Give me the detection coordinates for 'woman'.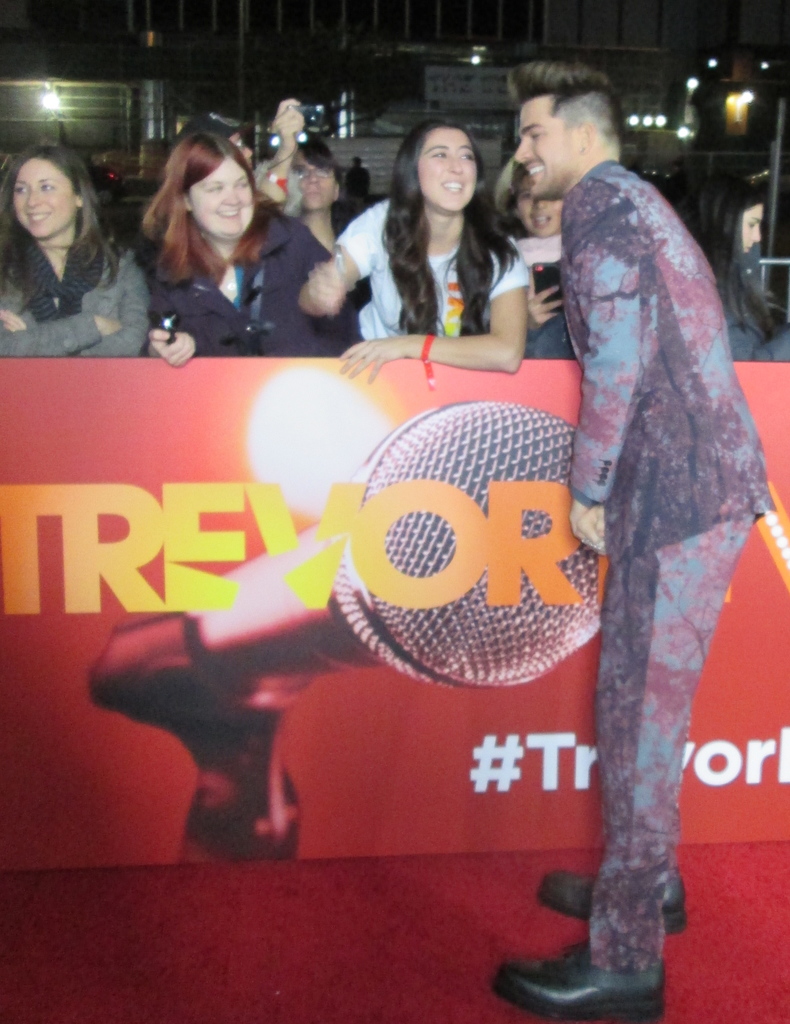
box(667, 173, 789, 364).
